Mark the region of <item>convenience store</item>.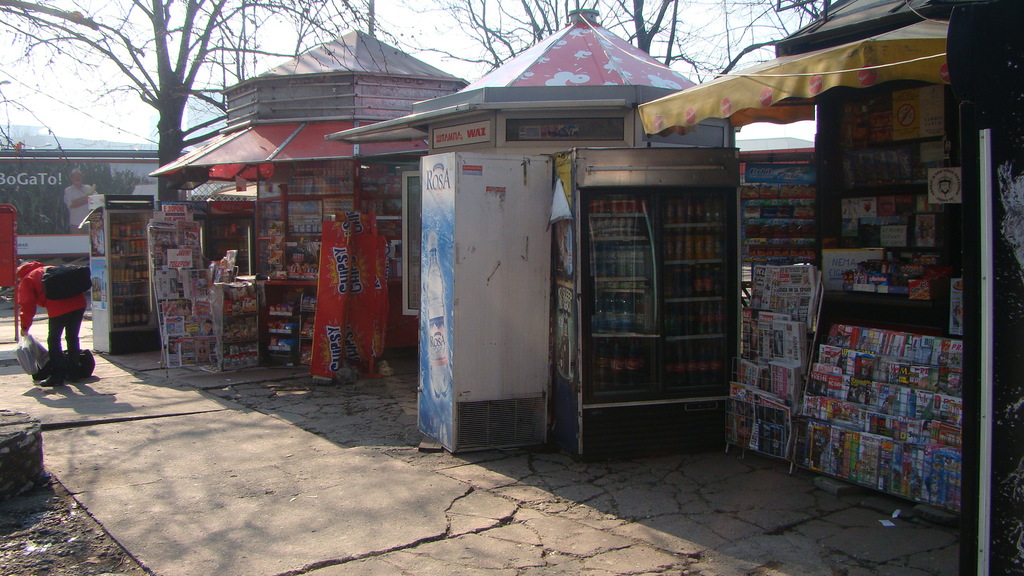
Region: l=550, t=81, r=959, b=518.
